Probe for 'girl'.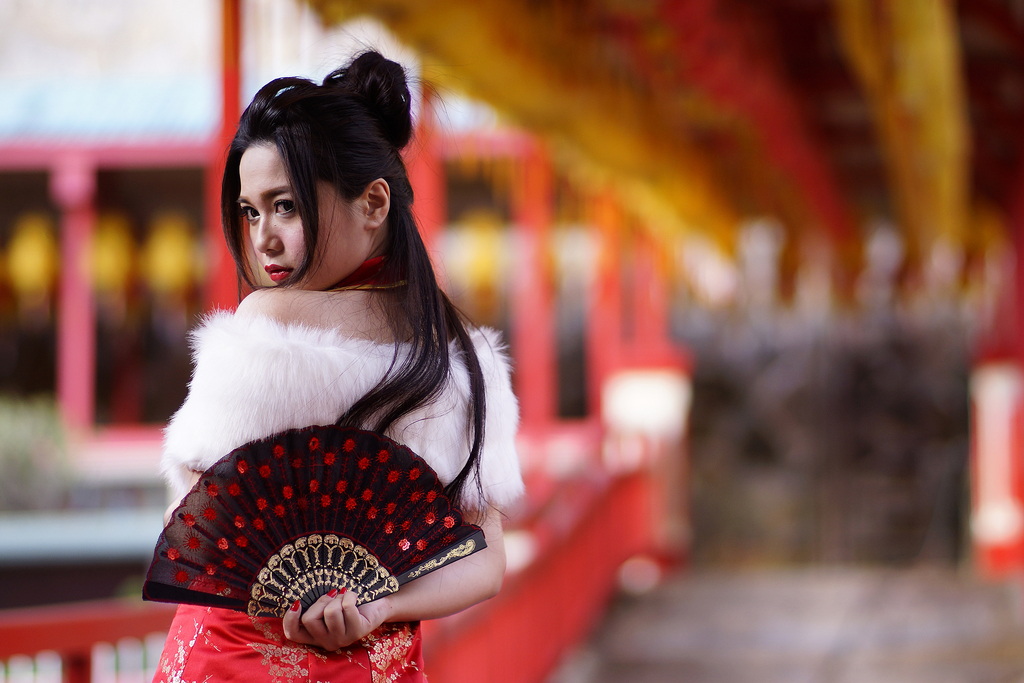
Probe result: Rect(149, 40, 530, 682).
